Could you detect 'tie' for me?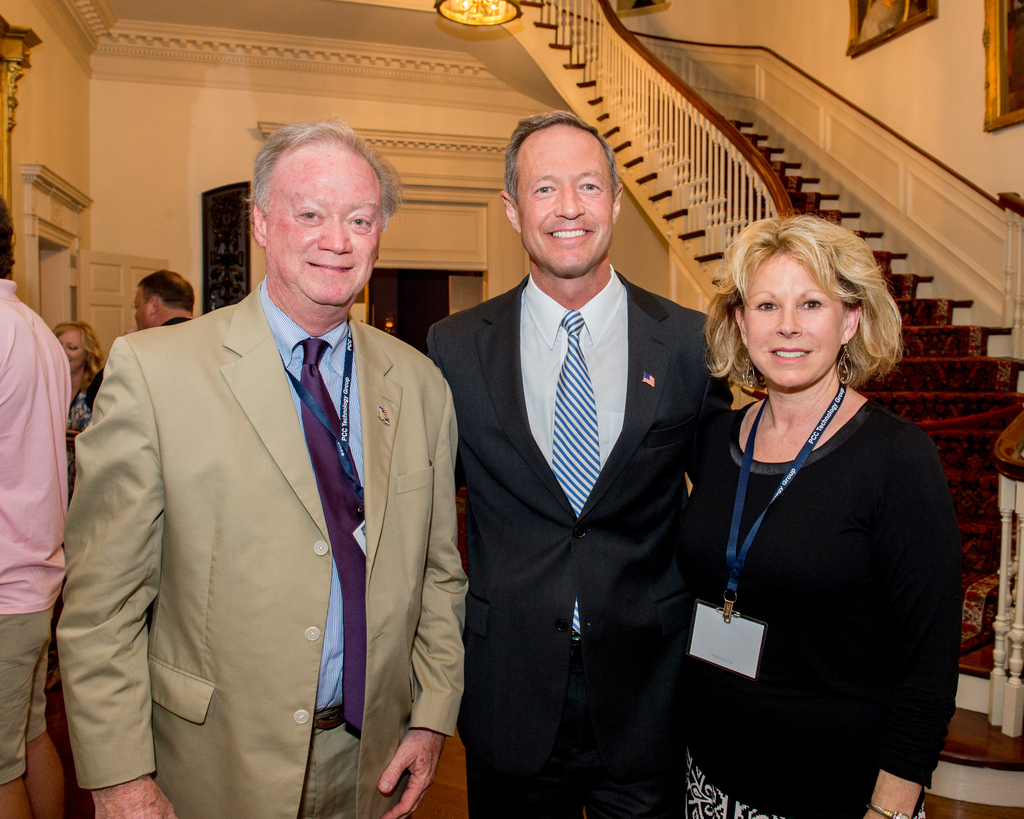
Detection result: detection(550, 312, 601, 633).
